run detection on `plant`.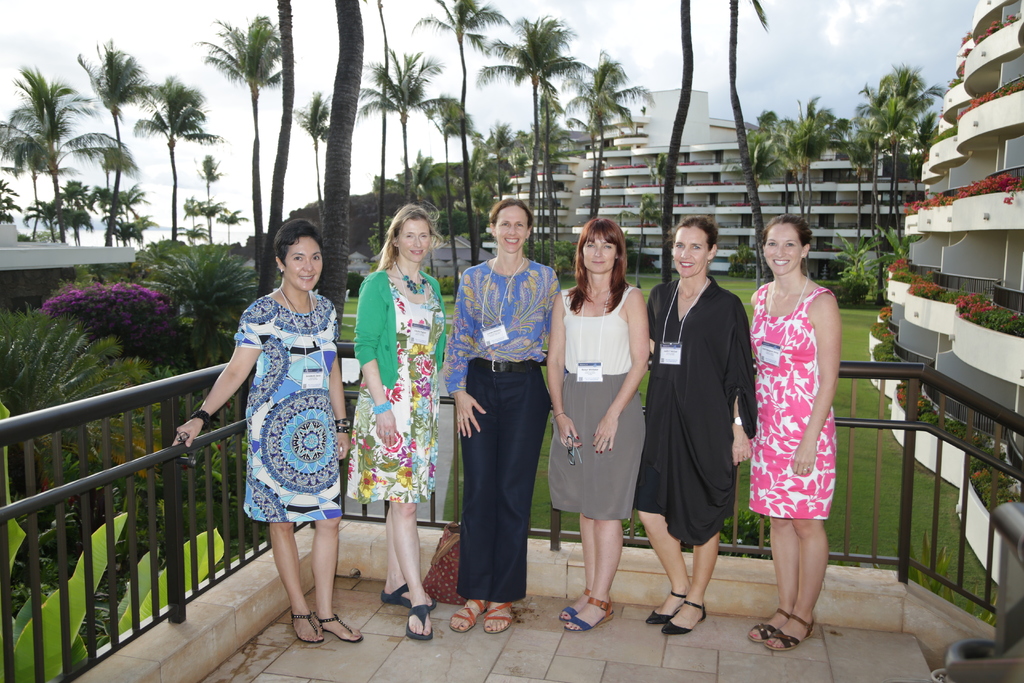
Result: detection(916, 399, 1007, 501).
